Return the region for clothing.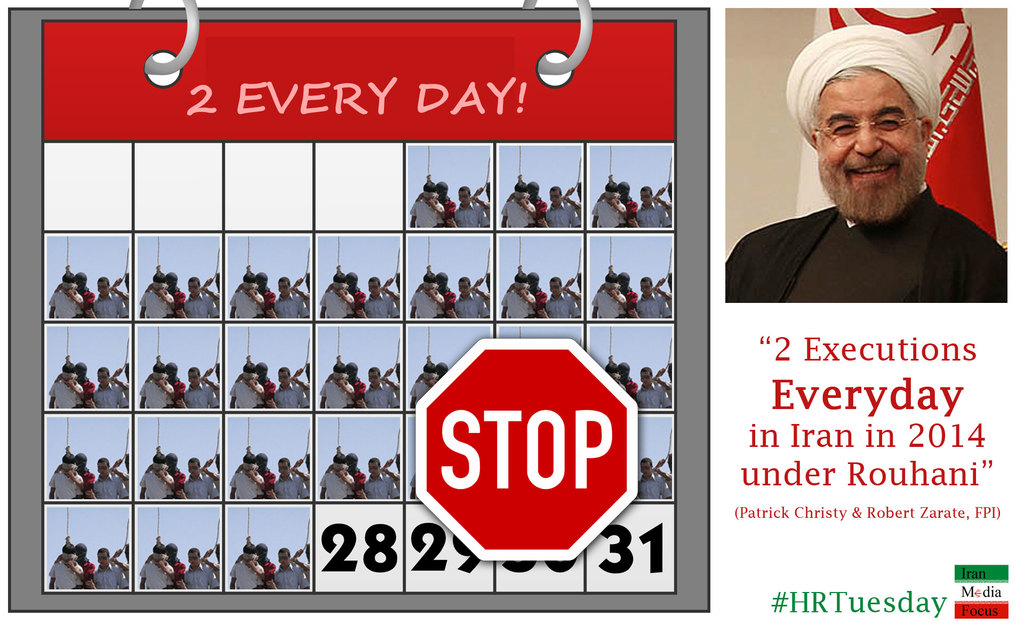
[left=280, top=563, right=298, bottom=581].
